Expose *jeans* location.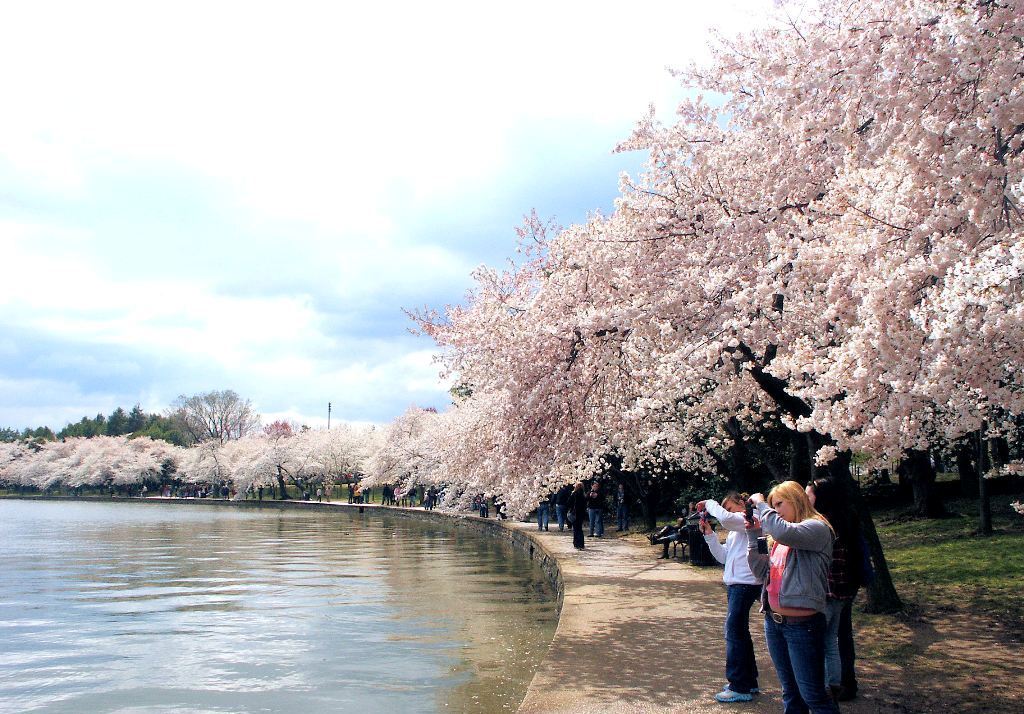
Exposed at bbox=[179, 491, 185, 497].
